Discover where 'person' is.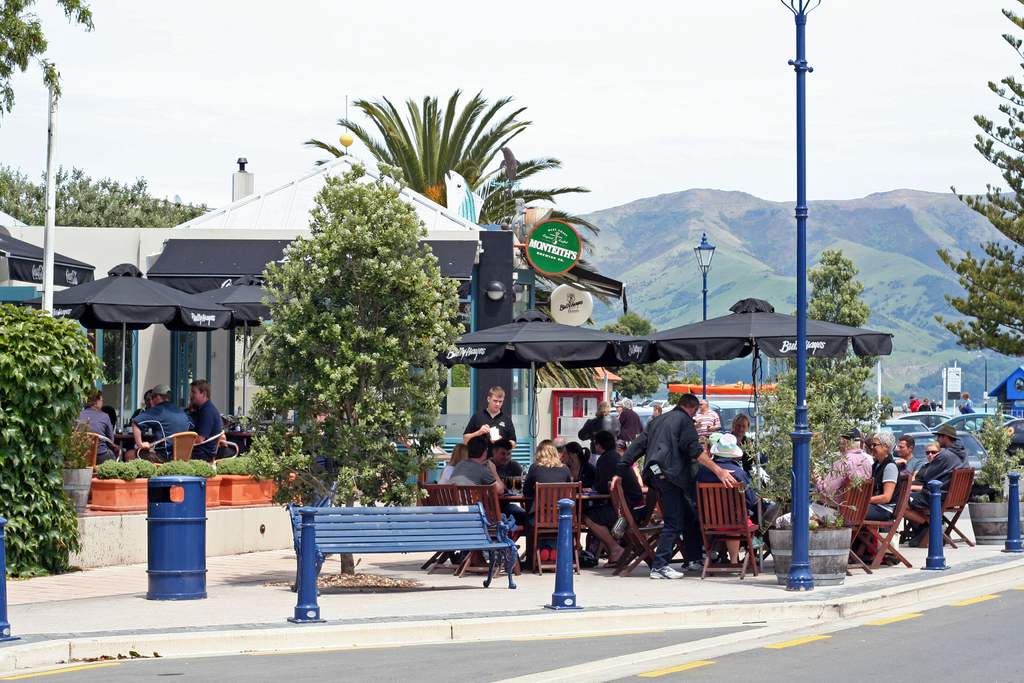
Discovered at [left=949, top=386, right=977, bottom=431].
